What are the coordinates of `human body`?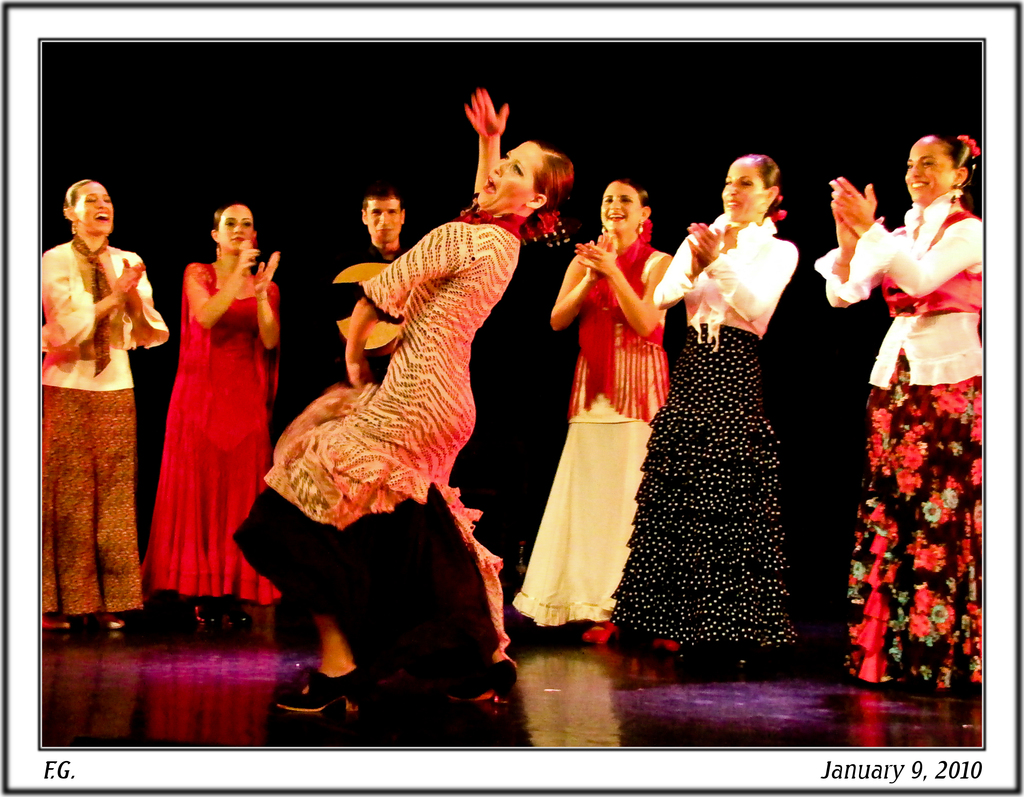
[x1=243, y1=85, x2=514, y2=716].
